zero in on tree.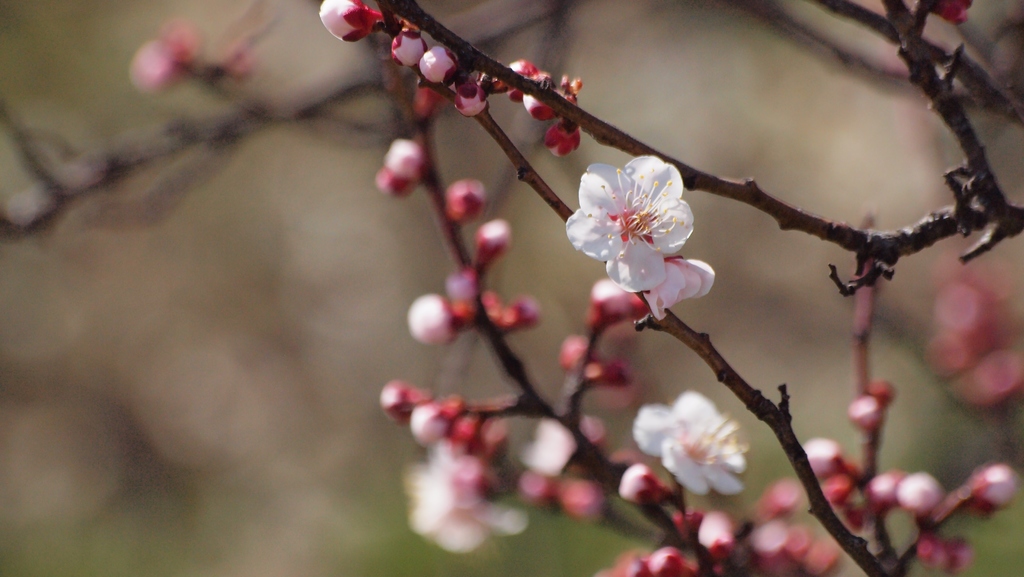
Zeroed in: [x1=0, y1=0, x2=1023, y2=576].
